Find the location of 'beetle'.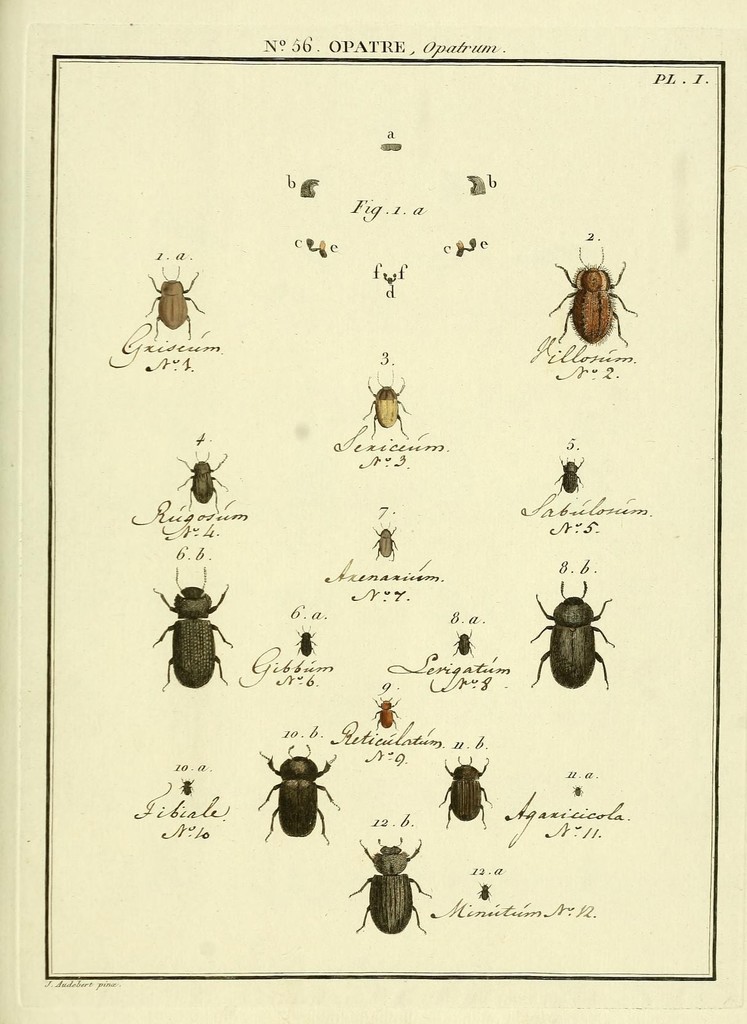
Location: rect(247, 746, 345, 850).
